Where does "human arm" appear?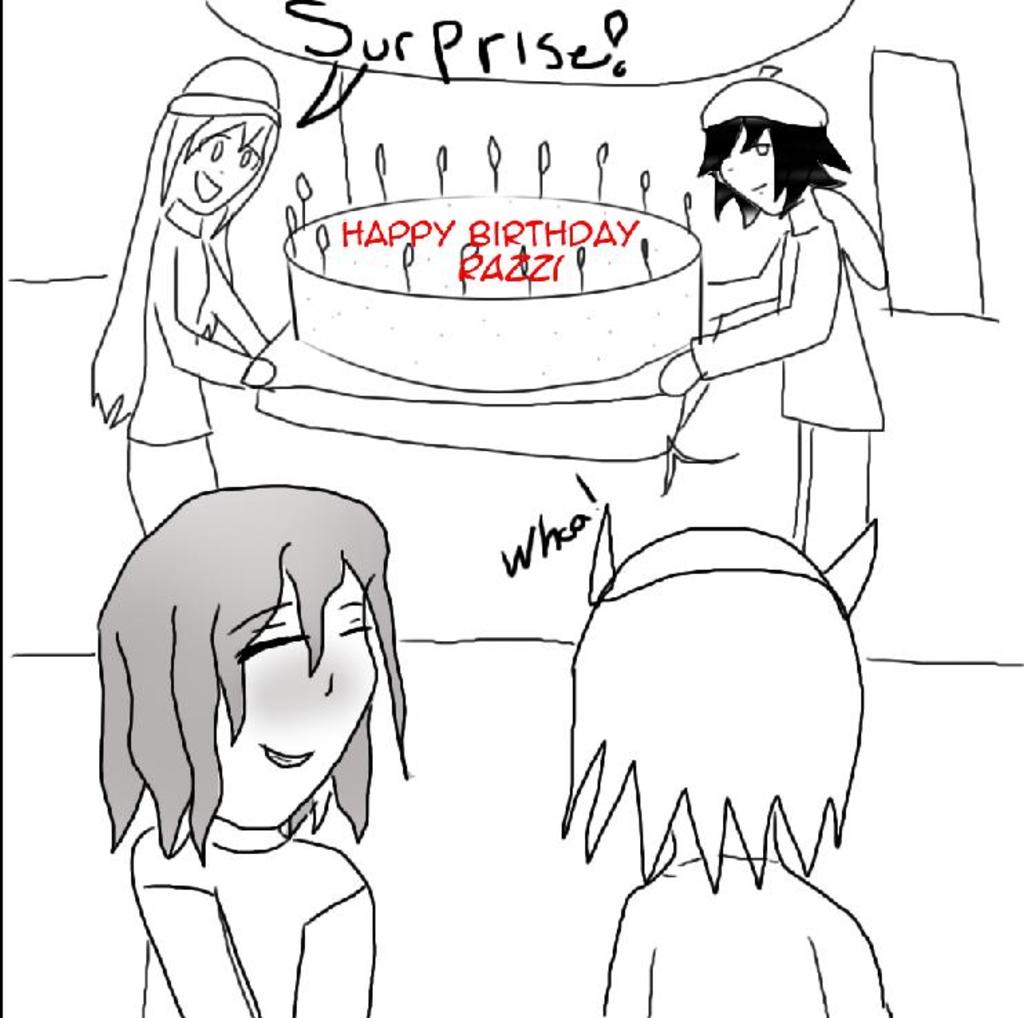
Appears at crop(200, 254, 272, 353).
